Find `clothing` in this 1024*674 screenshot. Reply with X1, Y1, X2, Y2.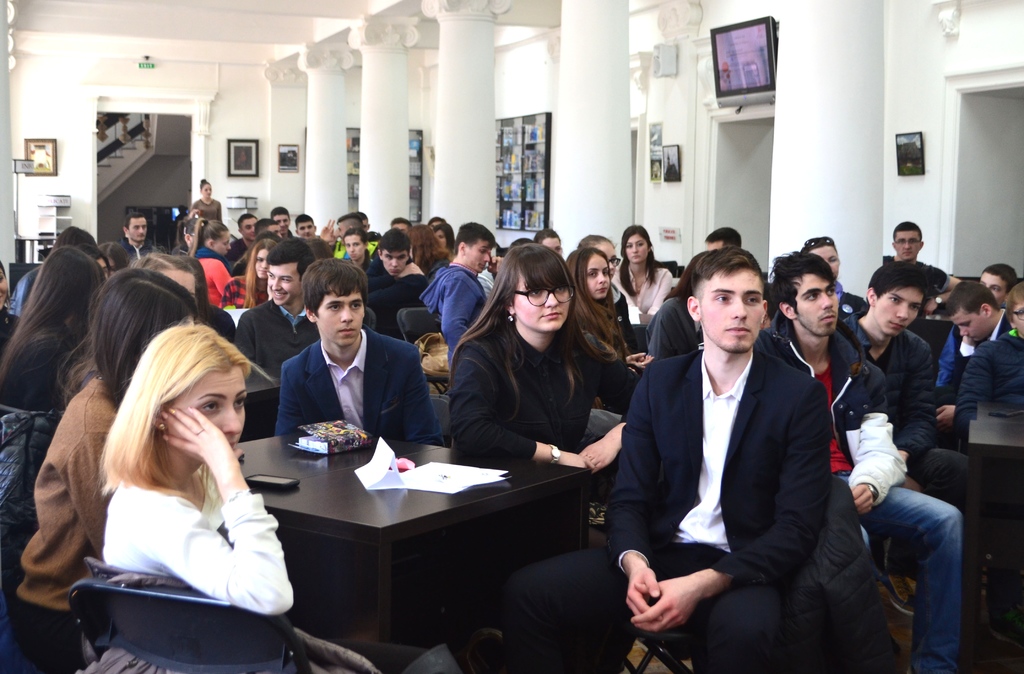
280, 322, 447, 445.
